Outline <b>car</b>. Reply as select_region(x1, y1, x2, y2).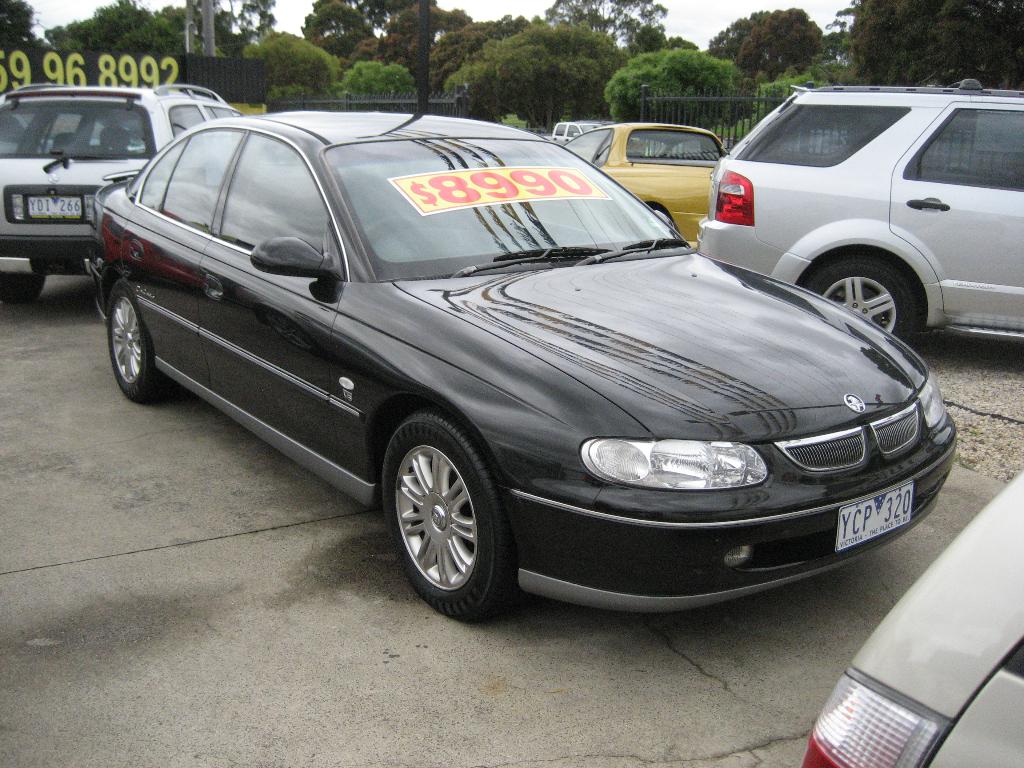
select_region(806, 468, 1023, 762).
